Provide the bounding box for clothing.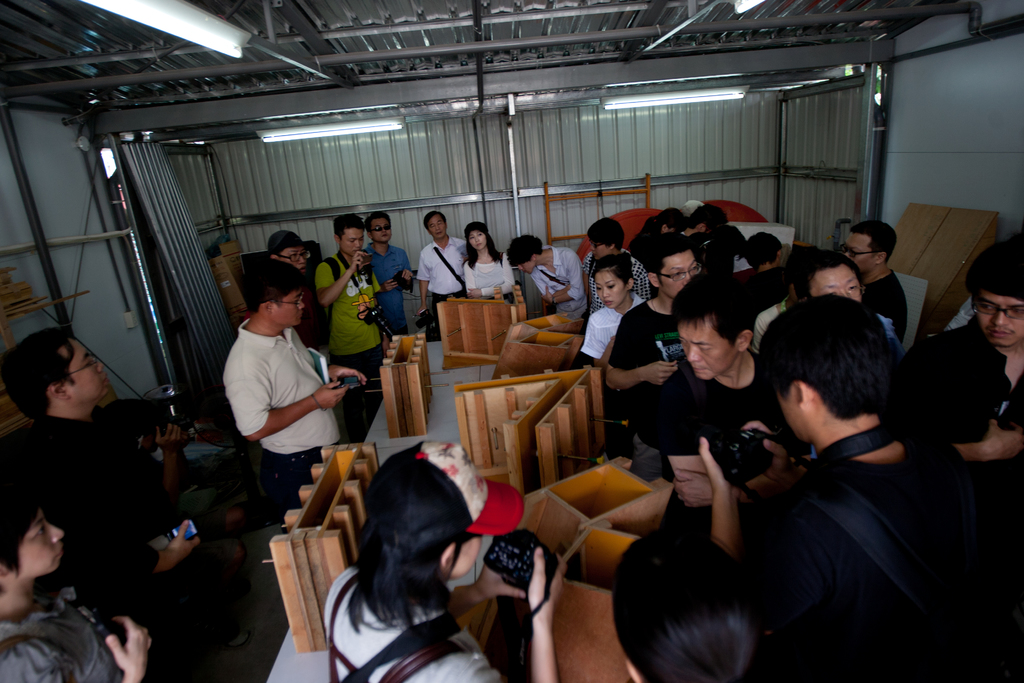
Rect(896, 316, 1023, 457).
